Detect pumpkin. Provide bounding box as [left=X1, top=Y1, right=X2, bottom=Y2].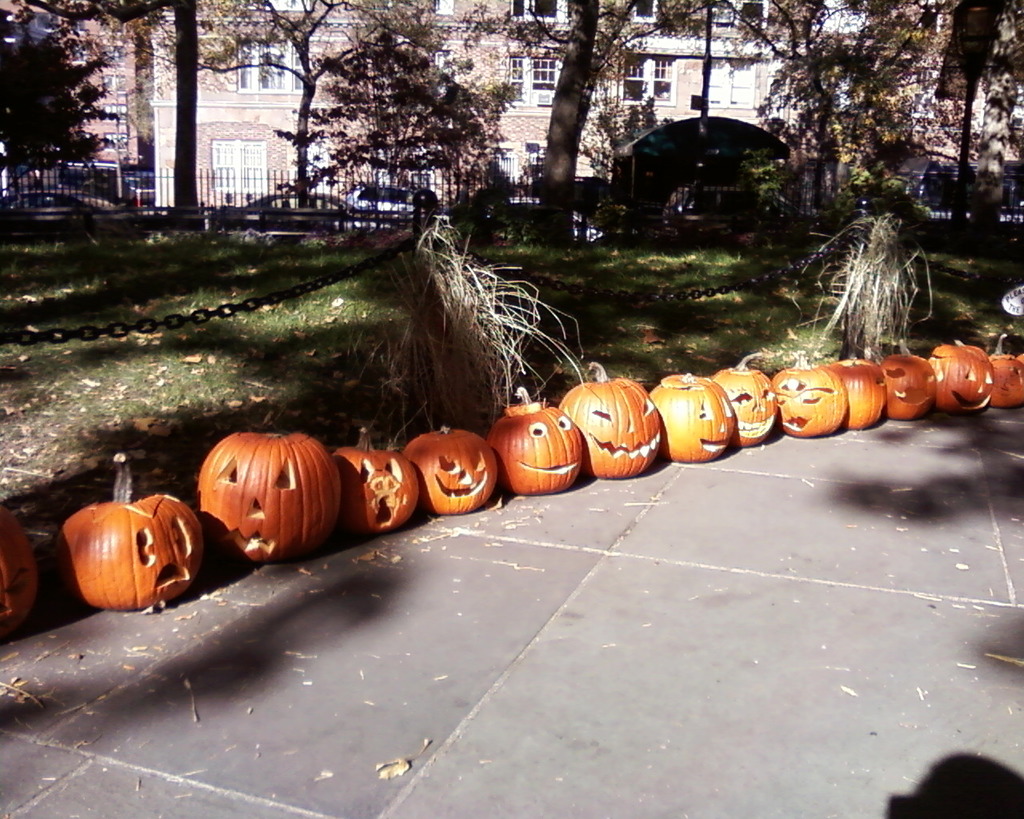
[left=991, top=349, right=1023, bottom=401].
